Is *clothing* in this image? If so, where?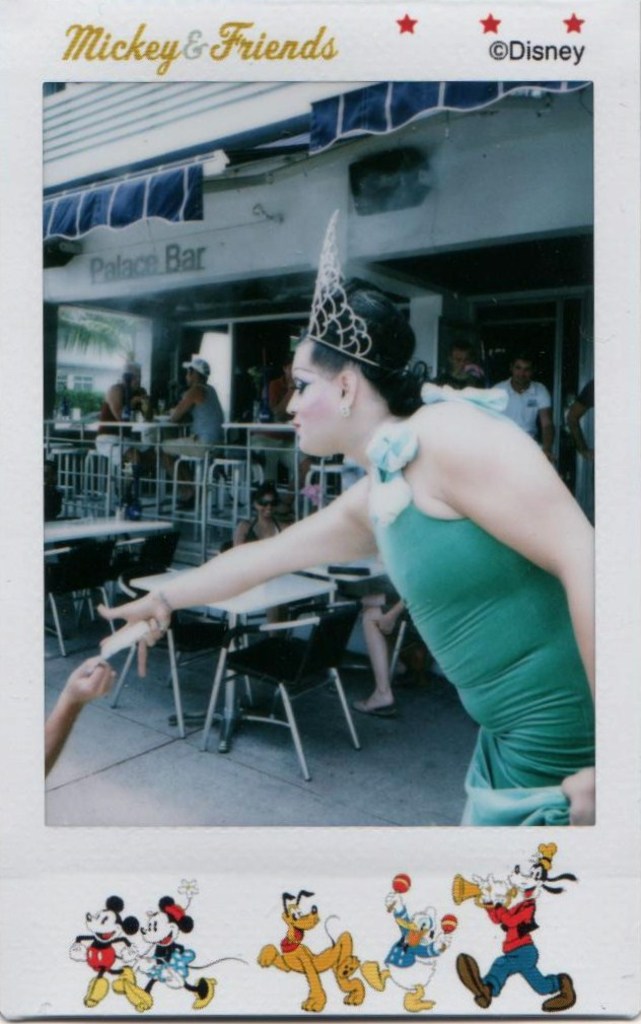
Yes, at pyautogui.locateOnScreen(164, 381, 225, 463).
